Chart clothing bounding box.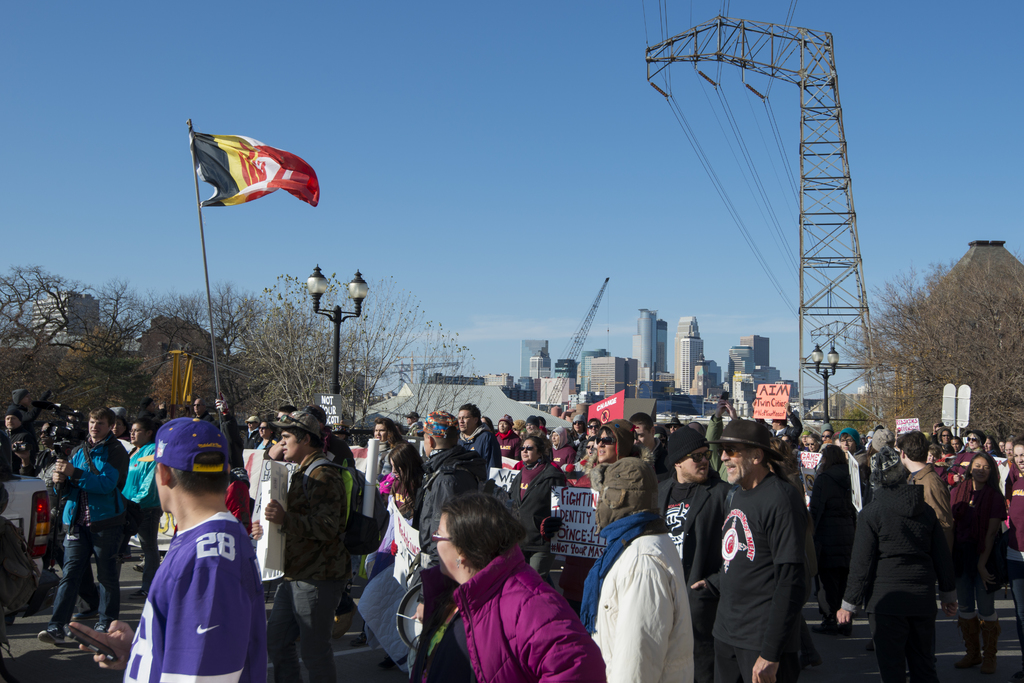
Charted: crop(0, 412, 1023, 682).
